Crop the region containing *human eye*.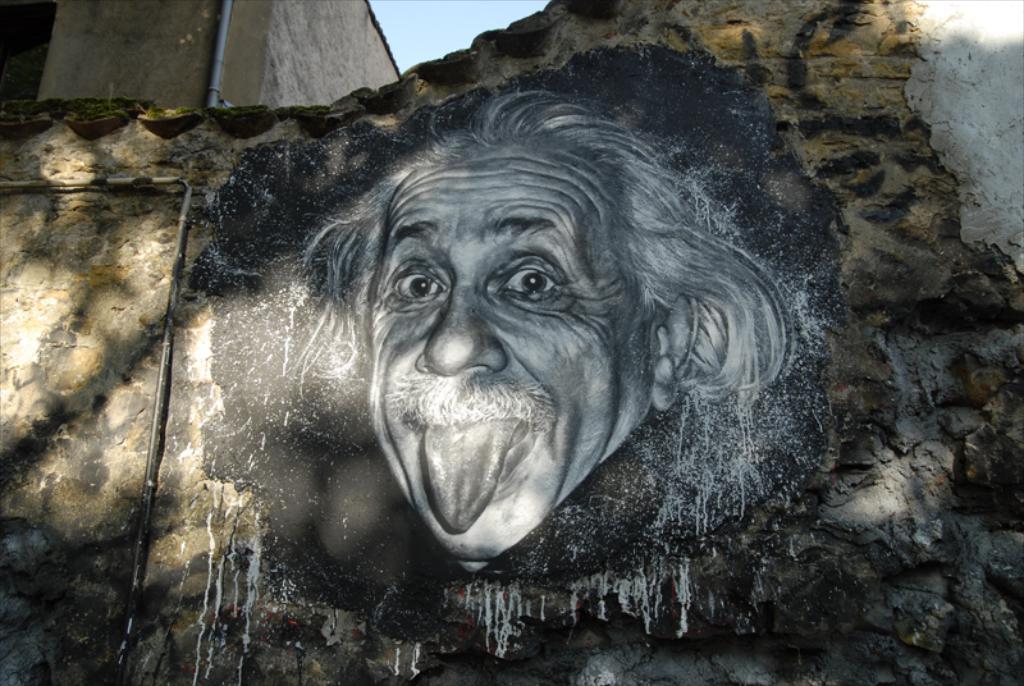
Crop region: {"left": 392, "top": 252, "right": 444, "bottom": 306}.
